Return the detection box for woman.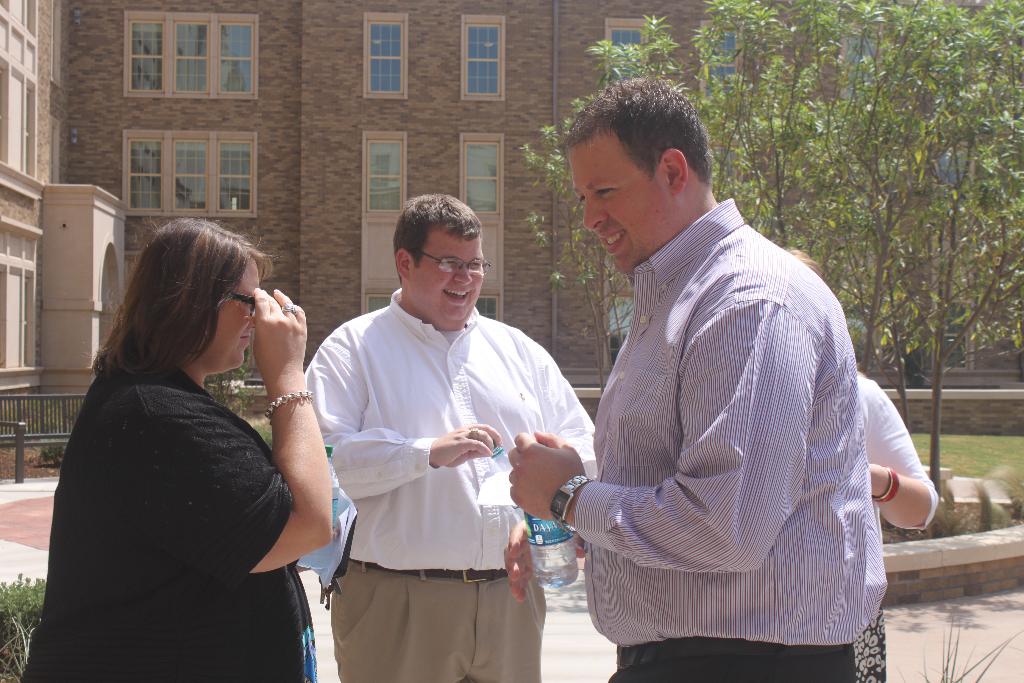
select_region(791, 251, 939, 682).
